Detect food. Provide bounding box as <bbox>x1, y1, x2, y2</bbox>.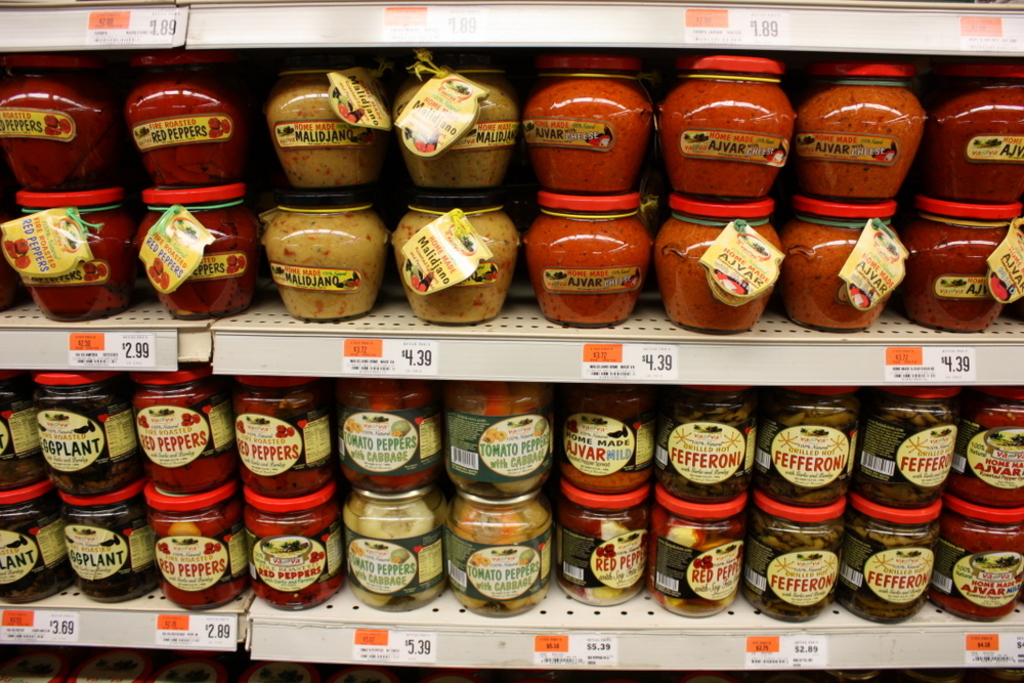
<bbox>243, 505, 345, 611</bbox>.
